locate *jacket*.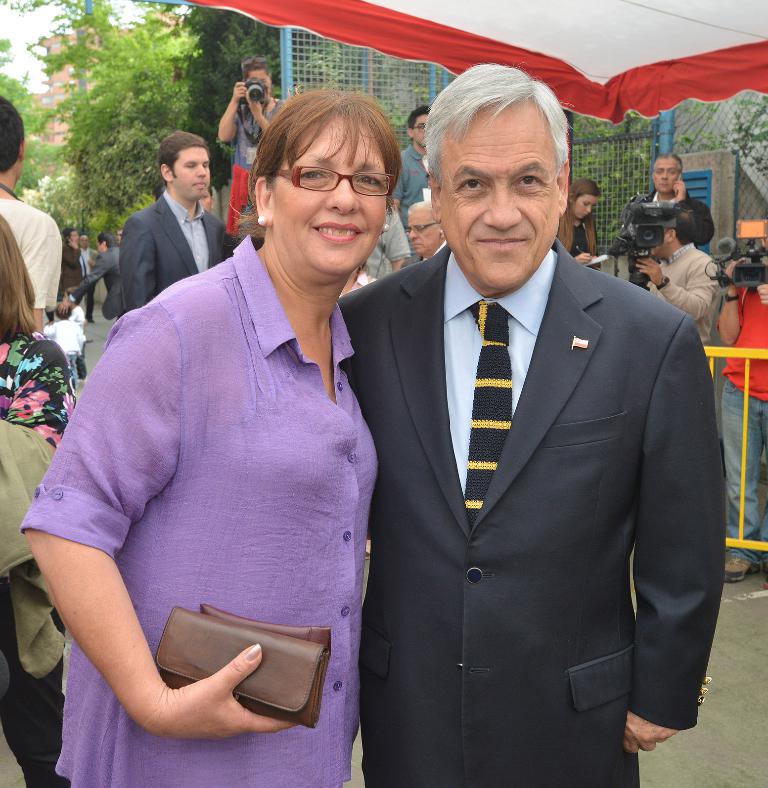
Bounding box: (57, 236, 85, 293).
